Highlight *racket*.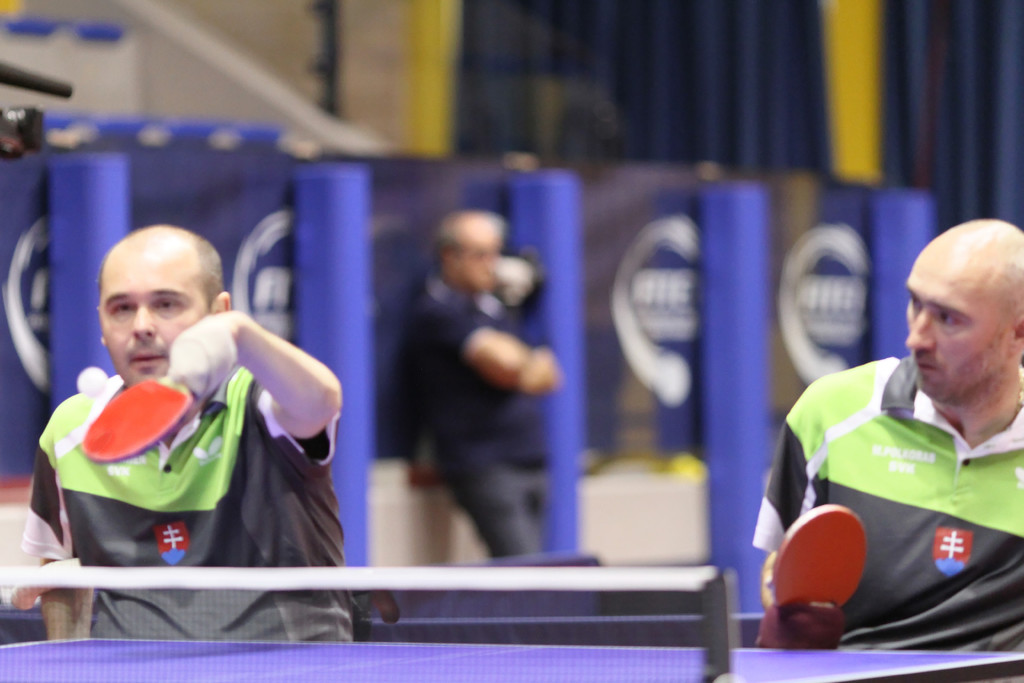
Highlighted region: locate(767, 502, 868, 607).
